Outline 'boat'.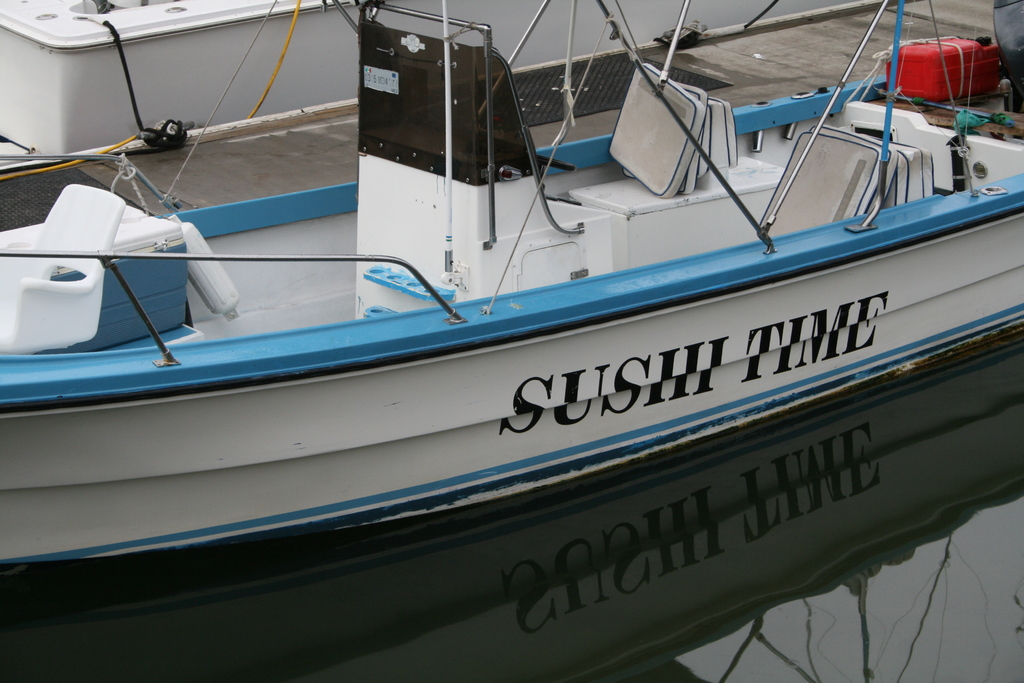
Outline: locate(0, 0, 1023, 627).
